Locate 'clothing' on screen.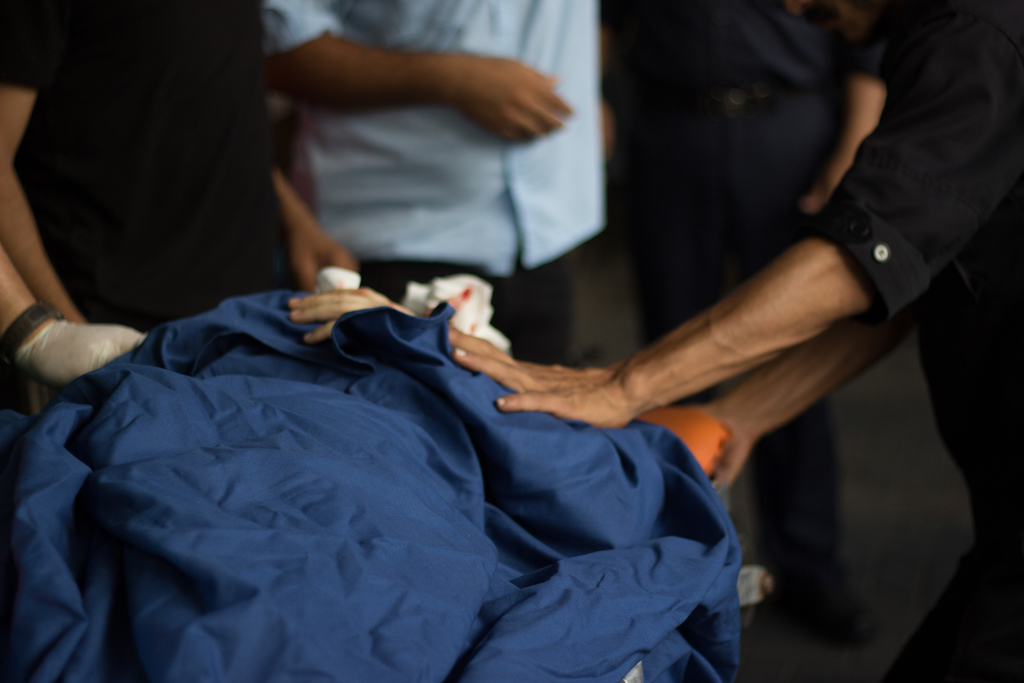
On screen at [602, 0, 859, 621].
